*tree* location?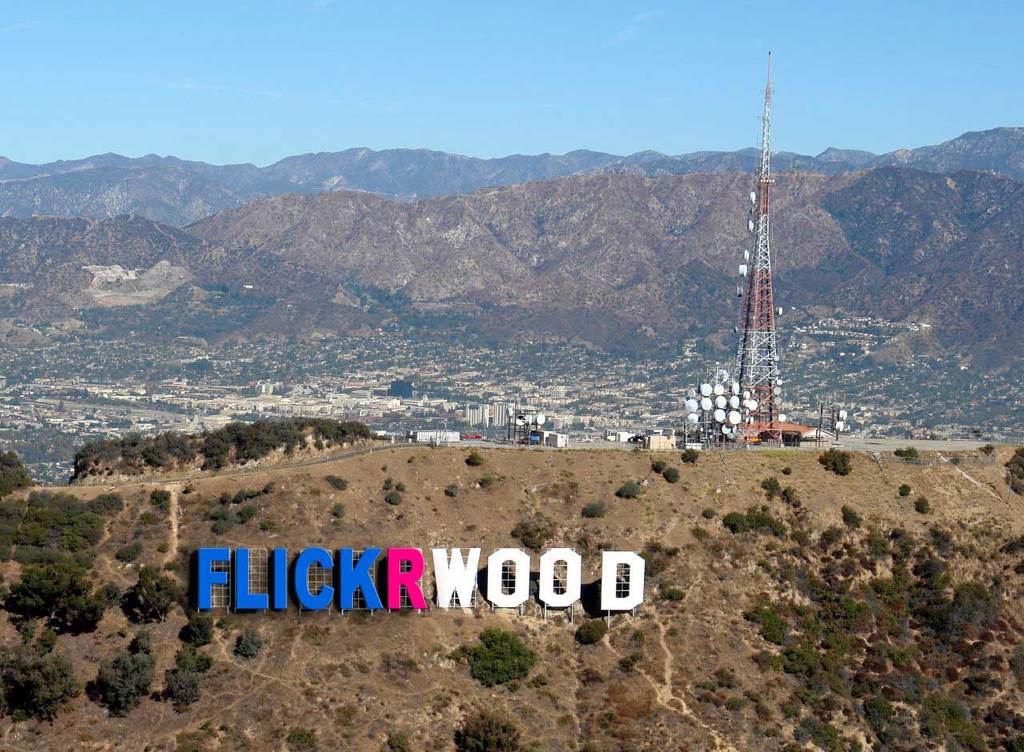
<region>0, 458, 38, 514</region>
